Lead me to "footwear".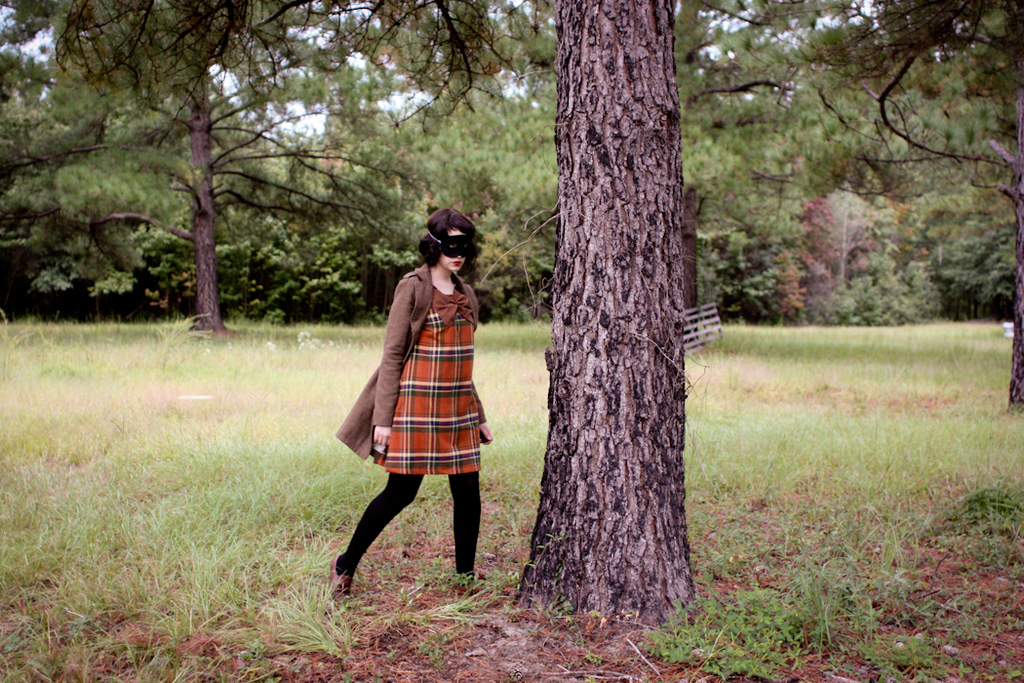
Lead to [329,555,356,602].
